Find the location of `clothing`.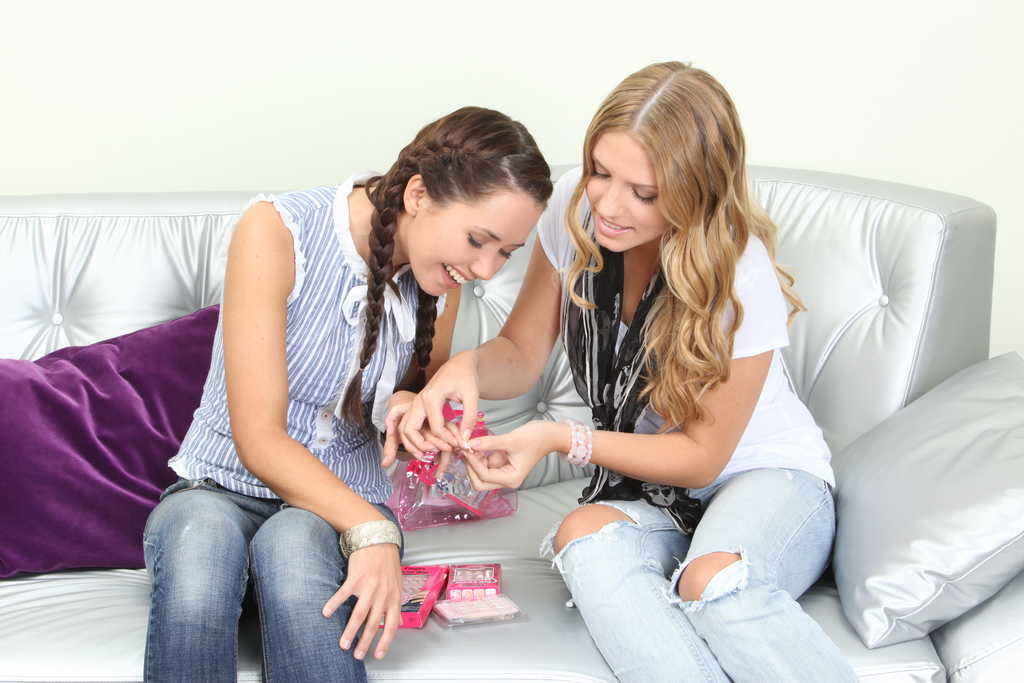
Location: rect(141, 167, 449, 682).
